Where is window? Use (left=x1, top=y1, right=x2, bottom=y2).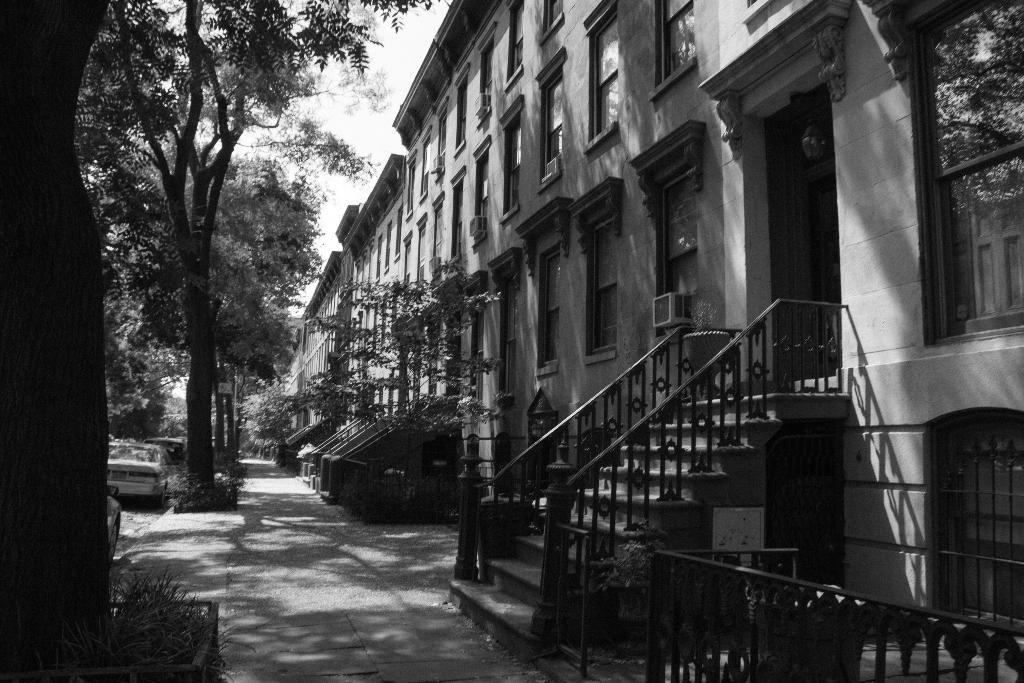
(left=584, top=1, right=619, bottom=142).
